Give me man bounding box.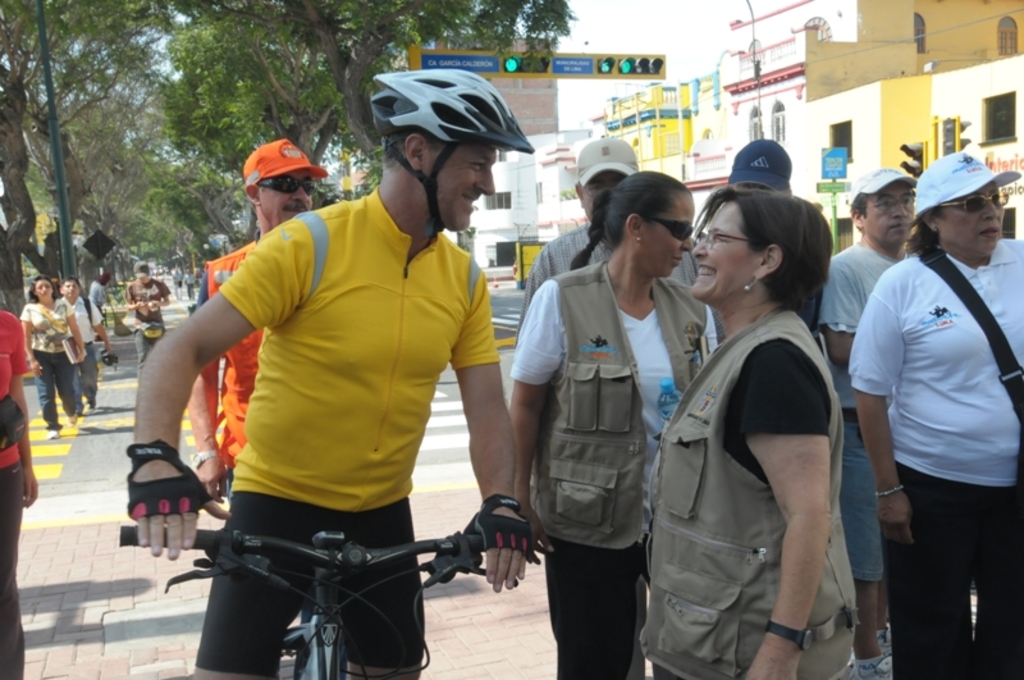
[88, 270, 115, 316].
